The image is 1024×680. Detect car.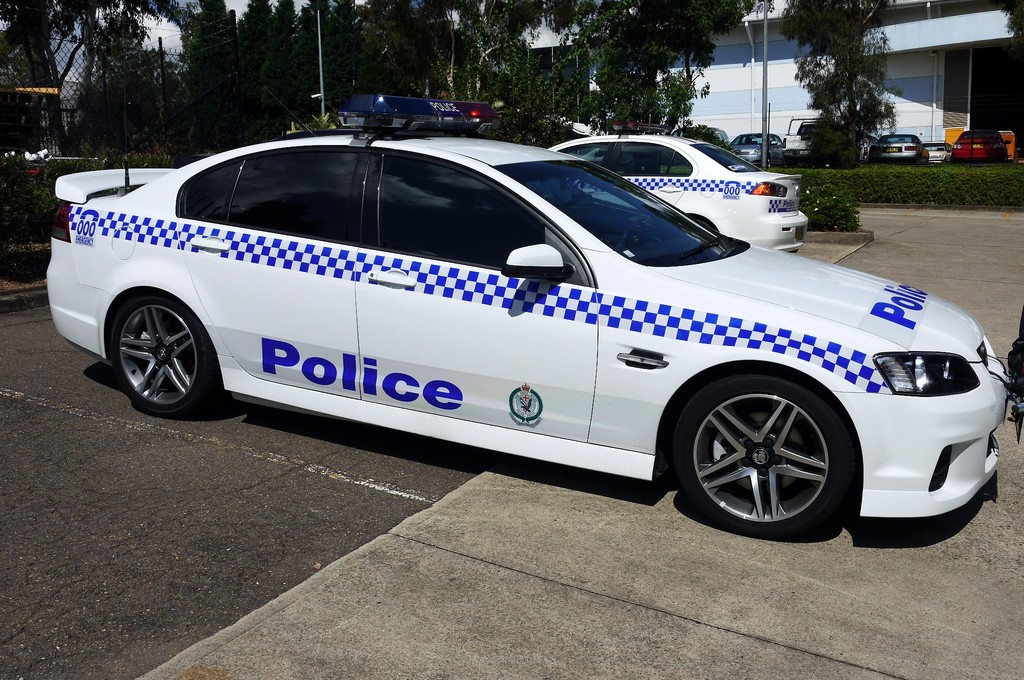
Detection: [951,129,1009,163].
